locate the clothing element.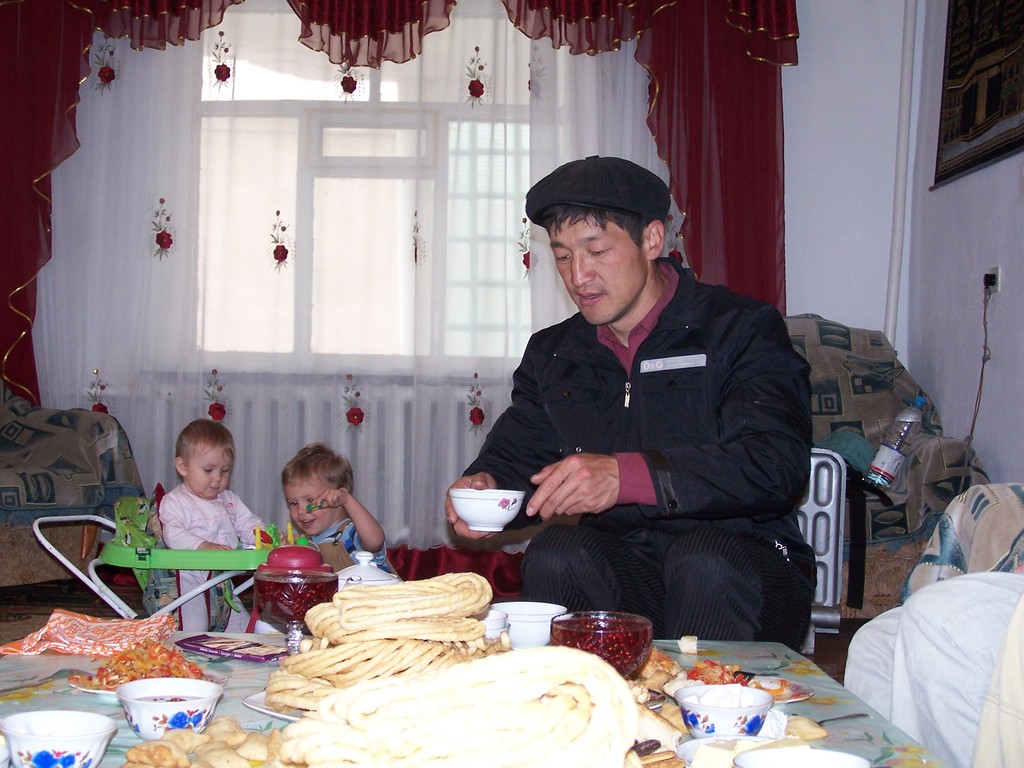
Element bbox: (133, 479, 271, 634).
